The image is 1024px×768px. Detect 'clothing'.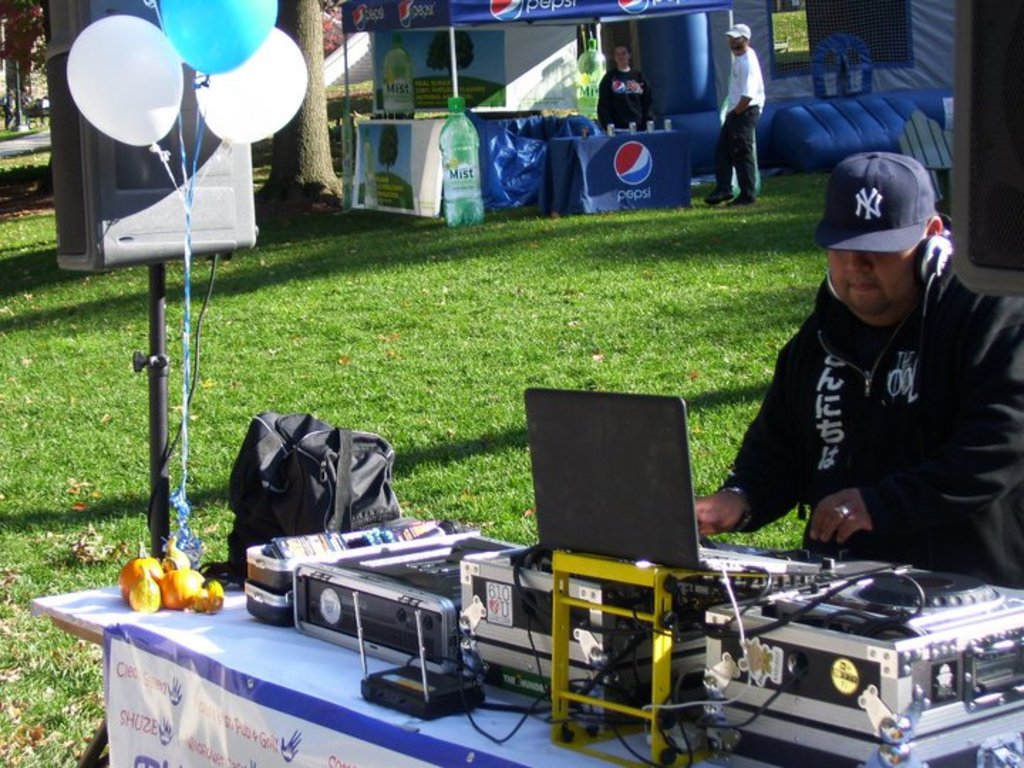
Detection: pyautogui.locateOnScreen(698, 185, 1013, 573).
